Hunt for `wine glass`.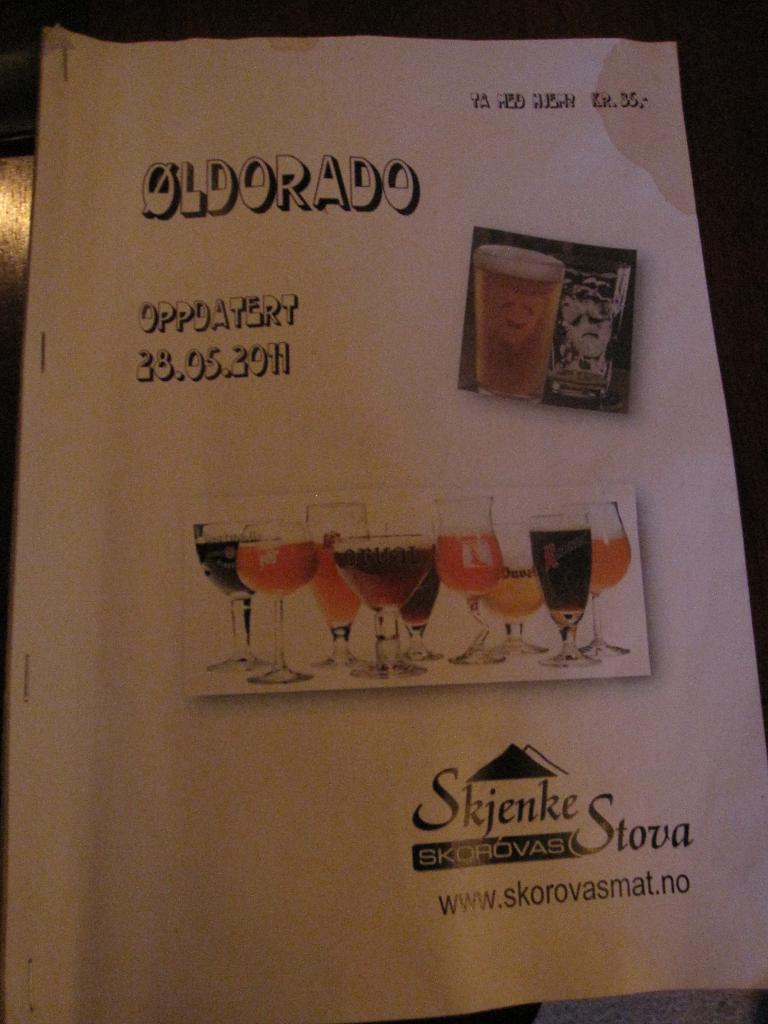
Hunted down at left=524, top=510, right=604, bottom=668.
